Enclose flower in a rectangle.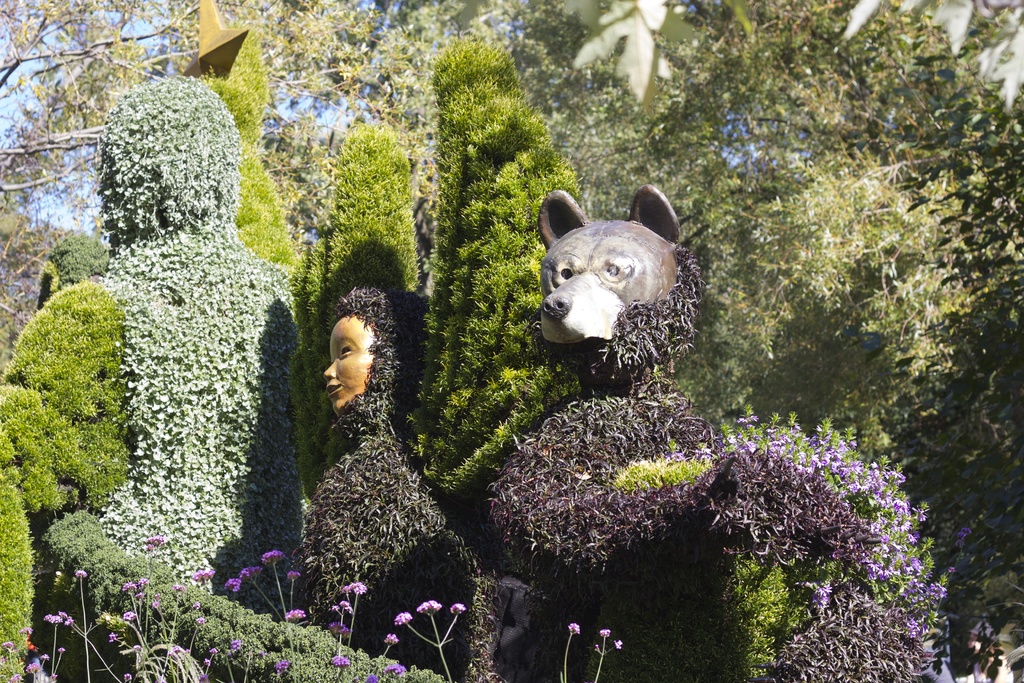
[381,659,397,675].
